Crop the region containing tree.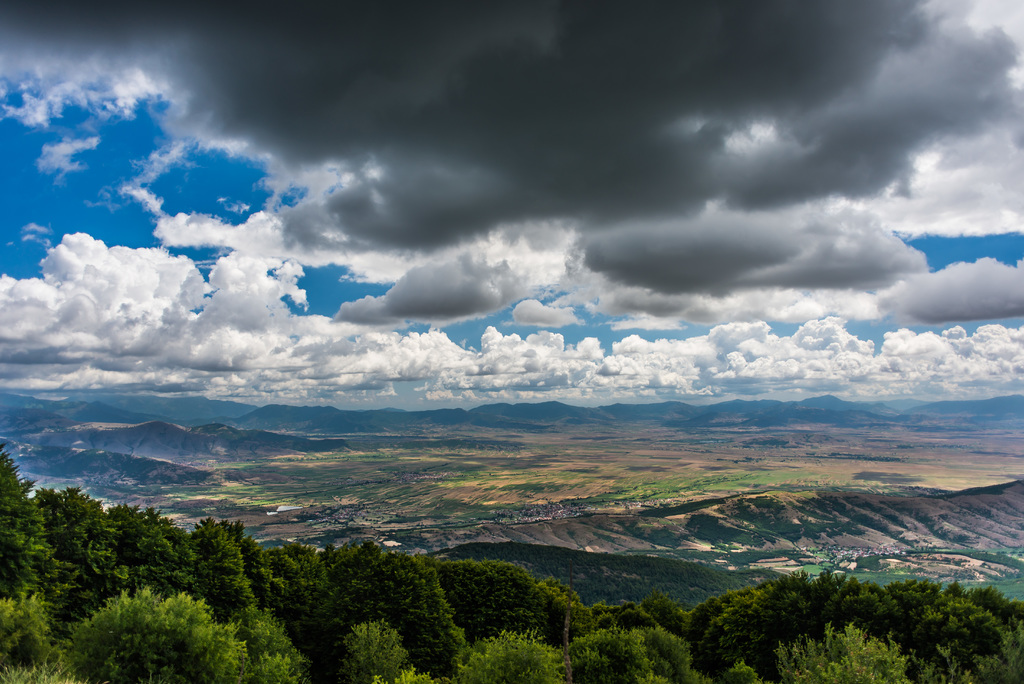
Crop region: {"x1": 351, "y1": 541, "x2": 461, "y2": 674}.
